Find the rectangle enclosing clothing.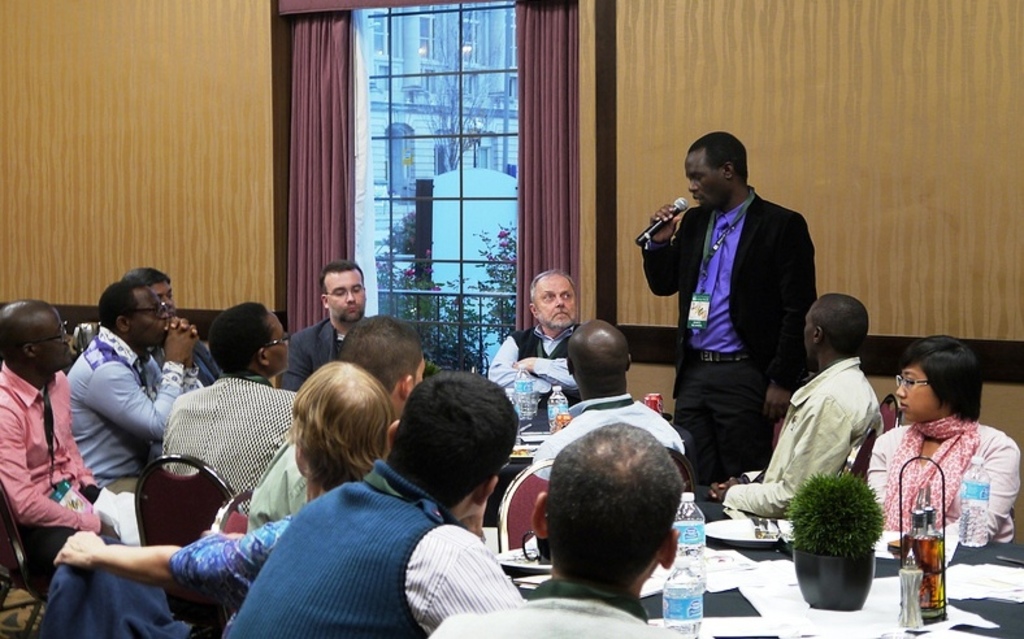
pyautogui.locateOnScreen(0, 353, 121, 565).
